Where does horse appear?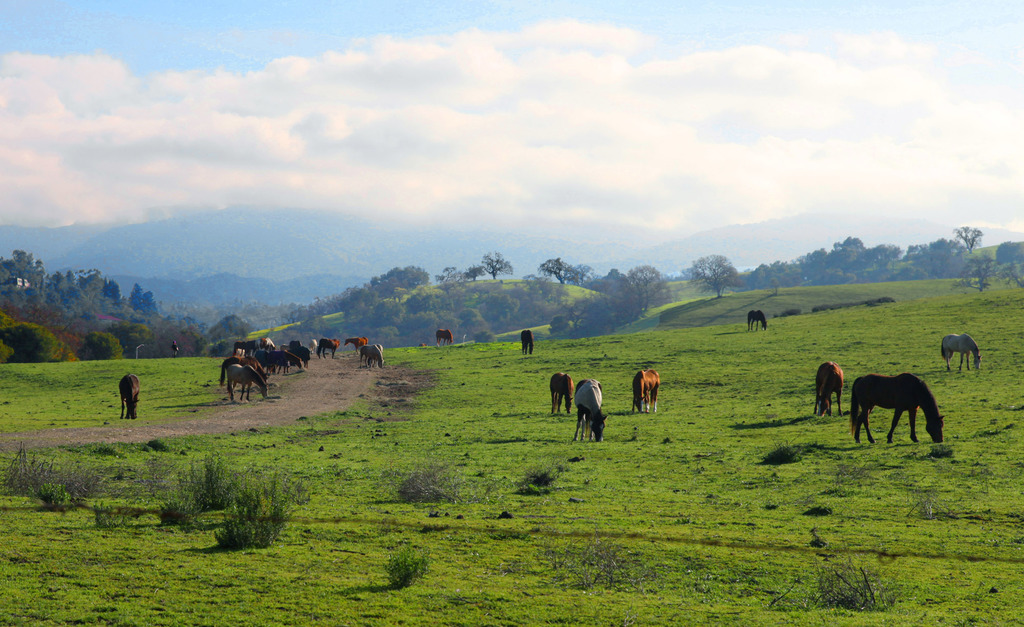
Appears at box(816, 359, 846, 418).
